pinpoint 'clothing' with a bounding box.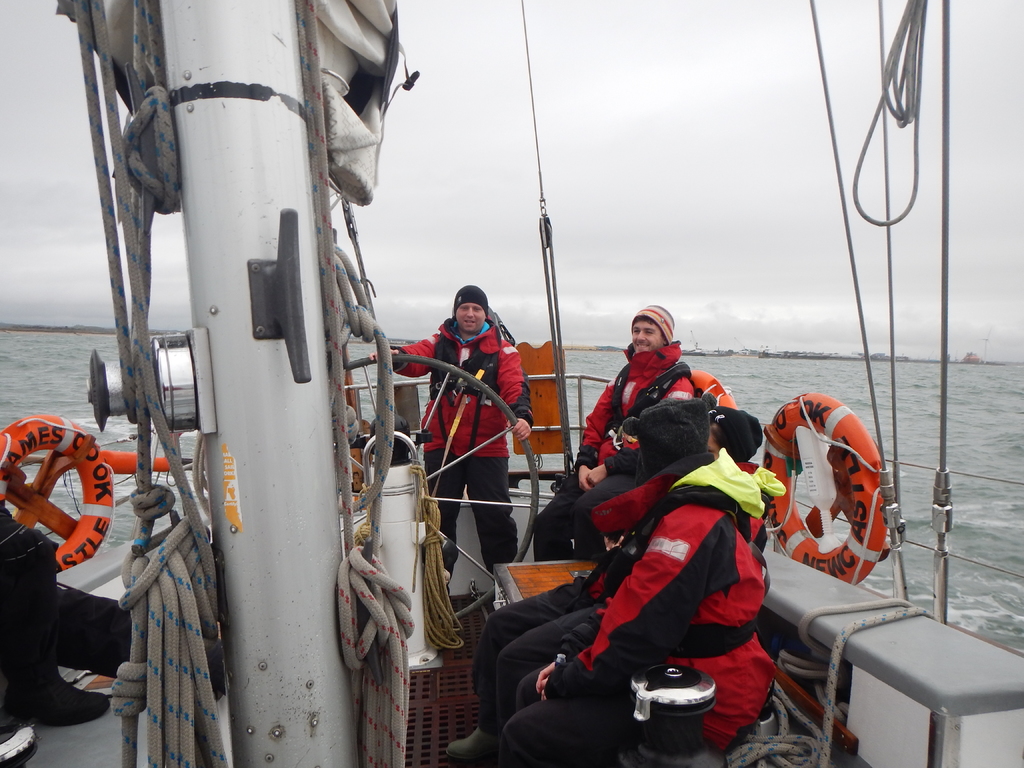
bbox=(529, 338, 695, 561).
